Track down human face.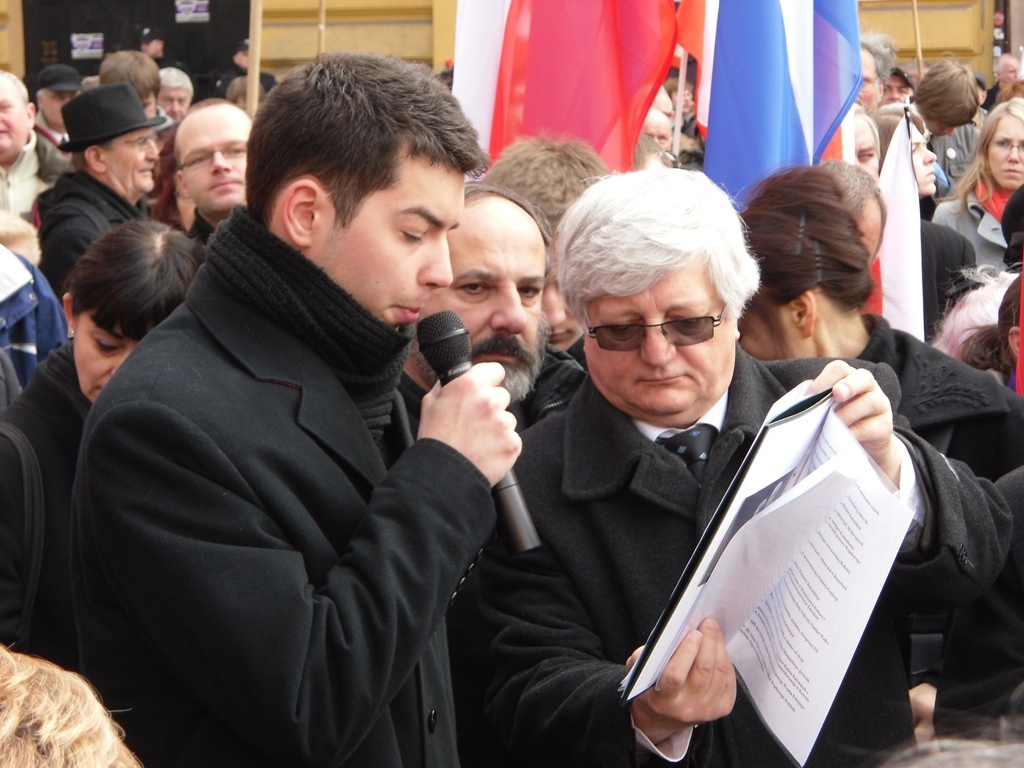
Tracked to [853, 45, 884, 115].
